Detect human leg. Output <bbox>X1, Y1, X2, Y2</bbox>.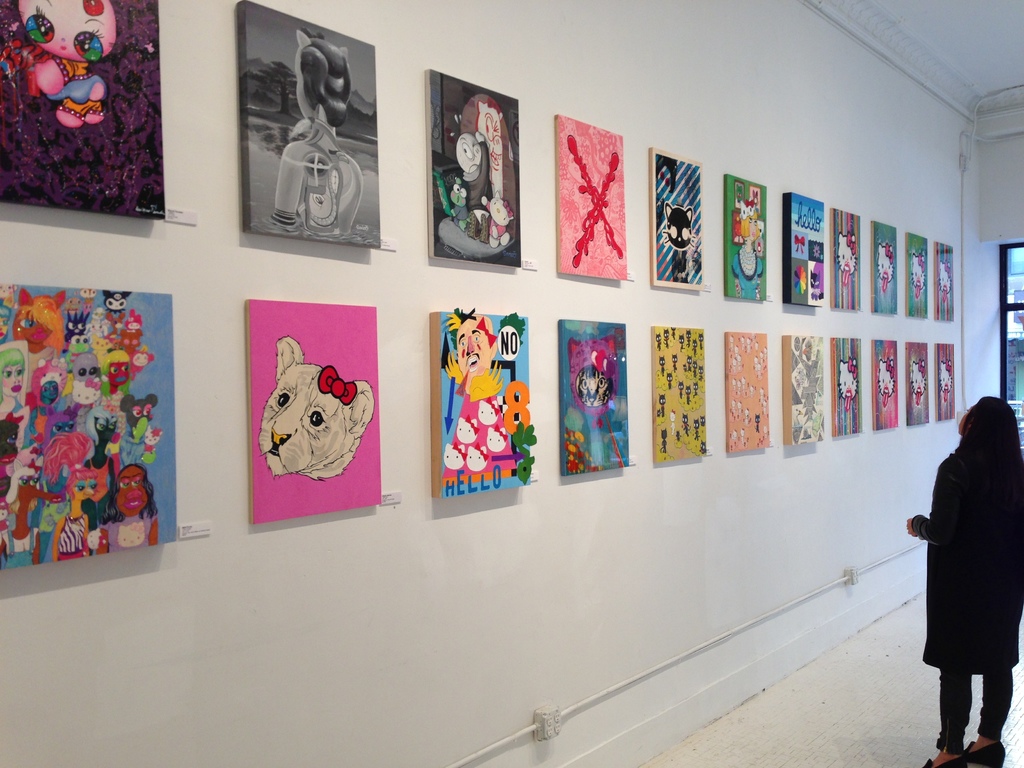
<bbox>965, 668, 1009, 767</bbox>.
